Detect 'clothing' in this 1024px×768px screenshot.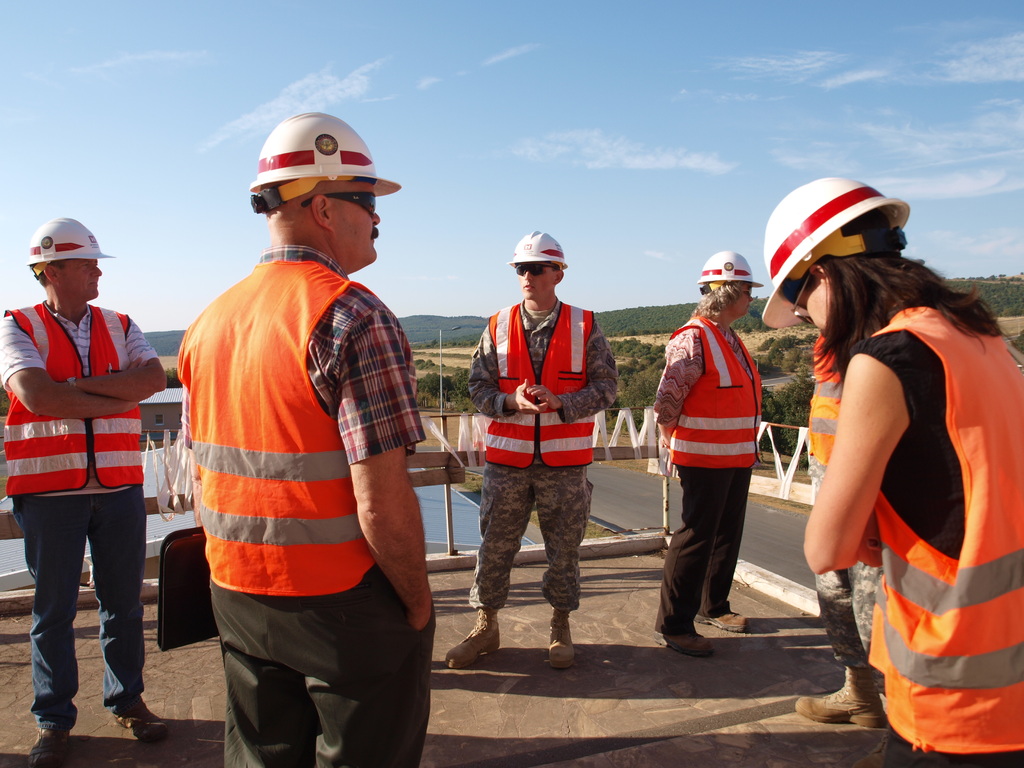
Detection: x1=0, y1=300, x2=160, y2=730.
